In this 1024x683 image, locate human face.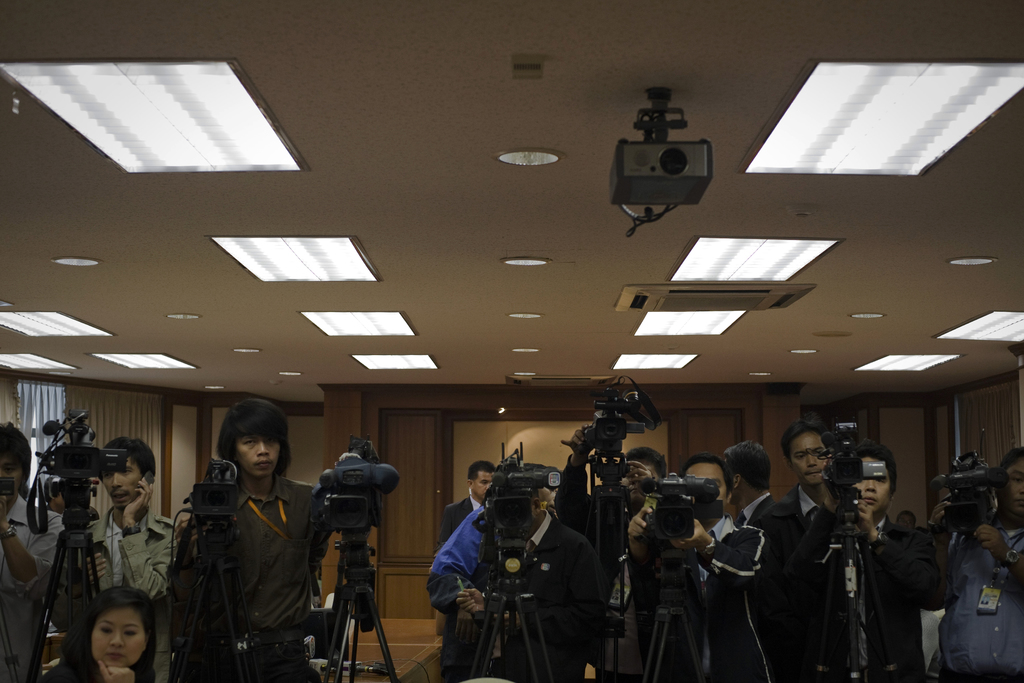
Bounding box: (93,604,147,662).
